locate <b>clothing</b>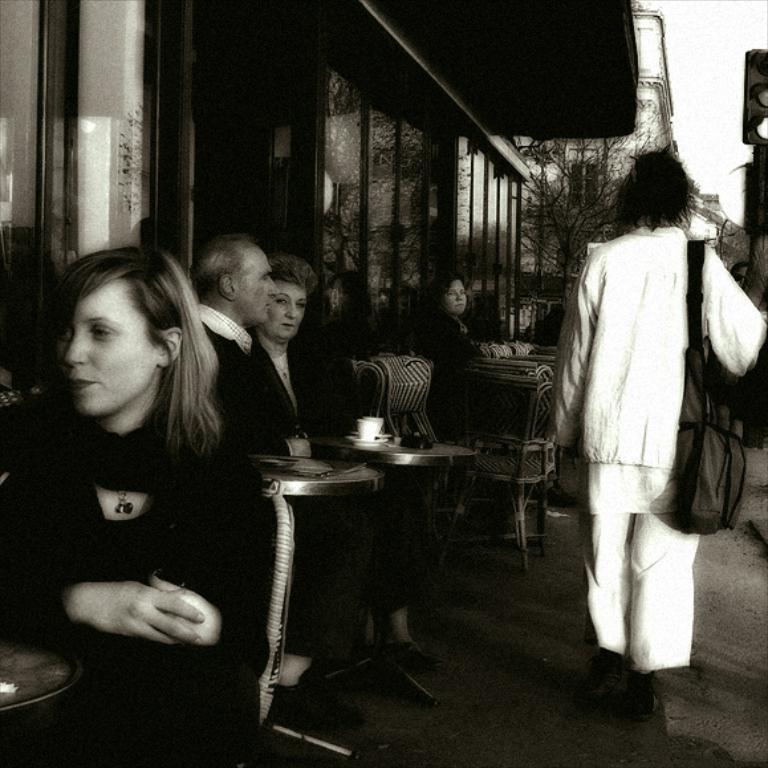
box(548, 147, 747, 610)
